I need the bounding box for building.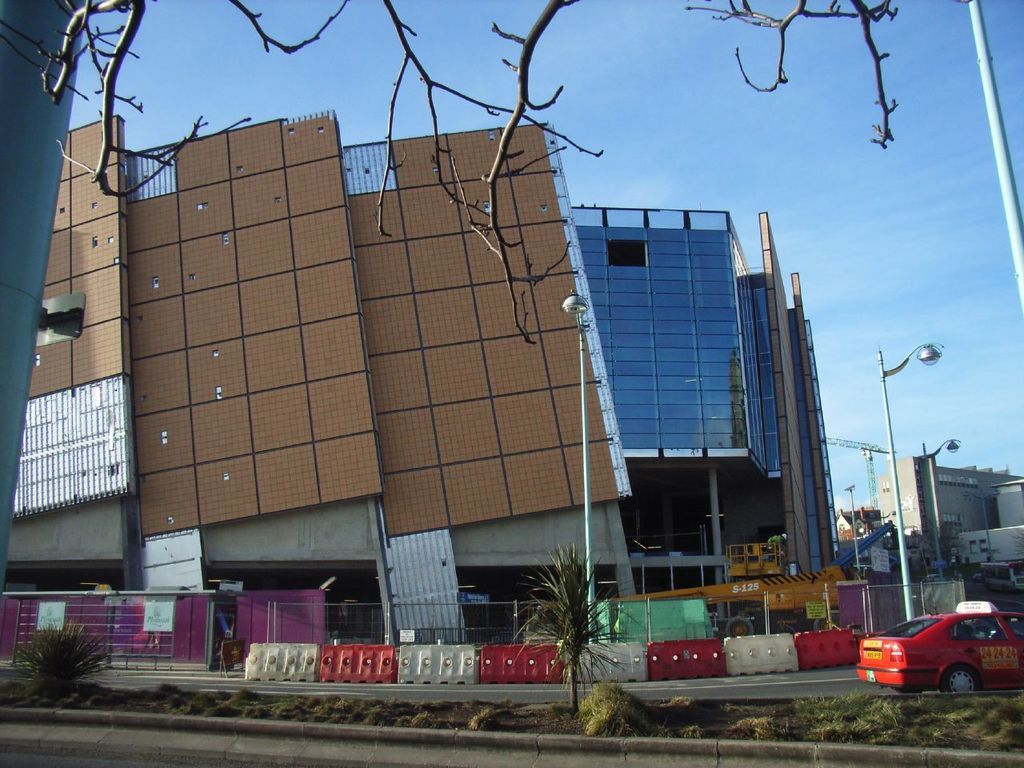
Here it is: l=0, t=126, r=628, b=646.
